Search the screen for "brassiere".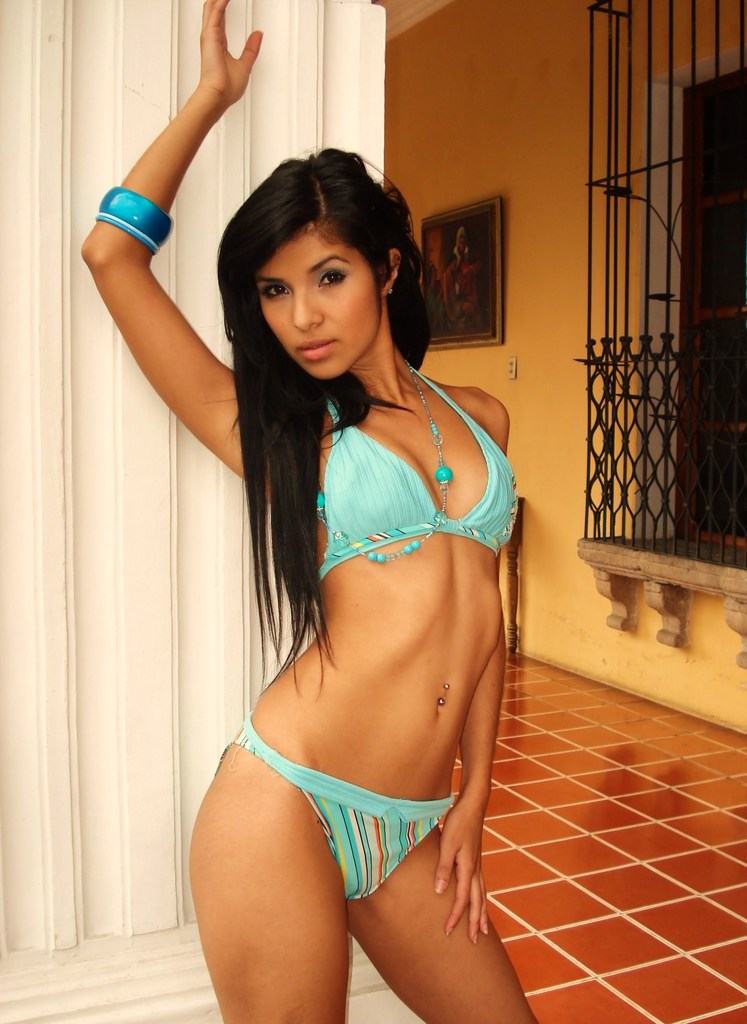
Found at locate(310, 359, 519, 584).
